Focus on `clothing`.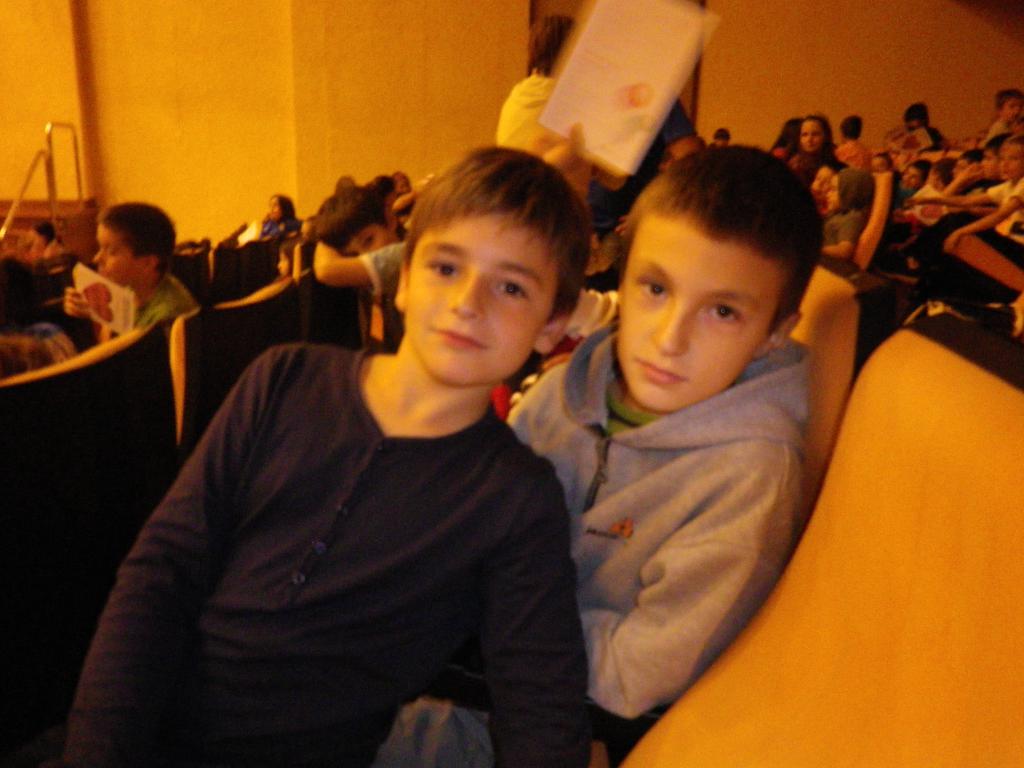
Focused at left=517, top=273, right=873, bottom=746.
